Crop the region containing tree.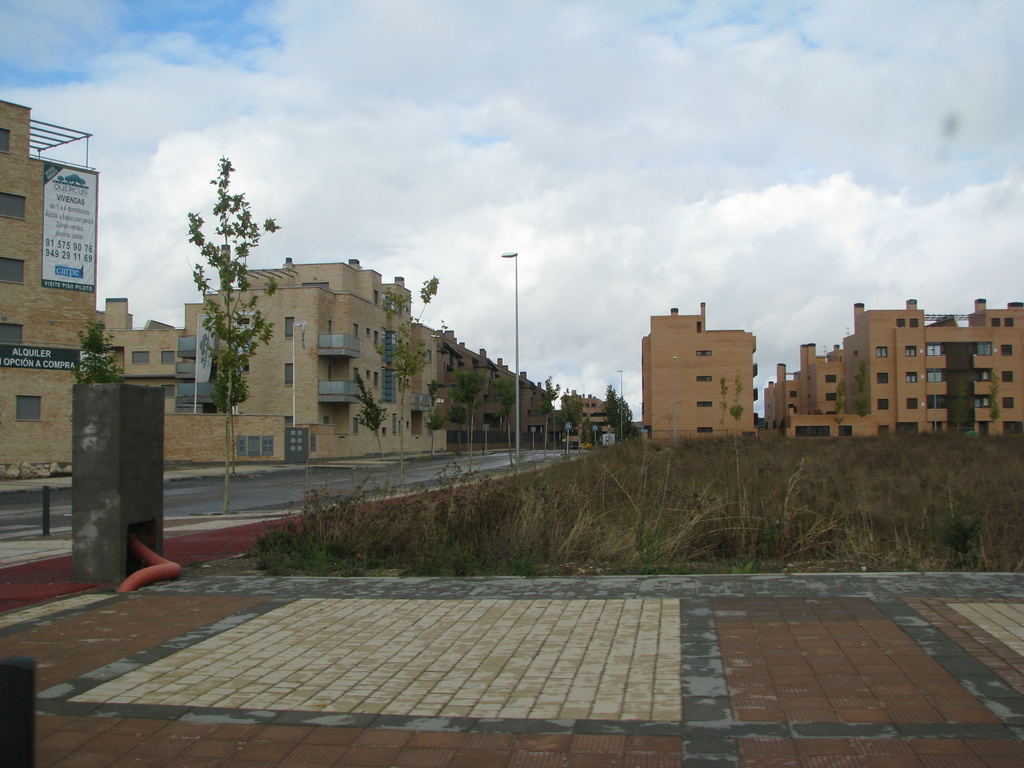
Crop region: rect(537, 373, 559, 451).
